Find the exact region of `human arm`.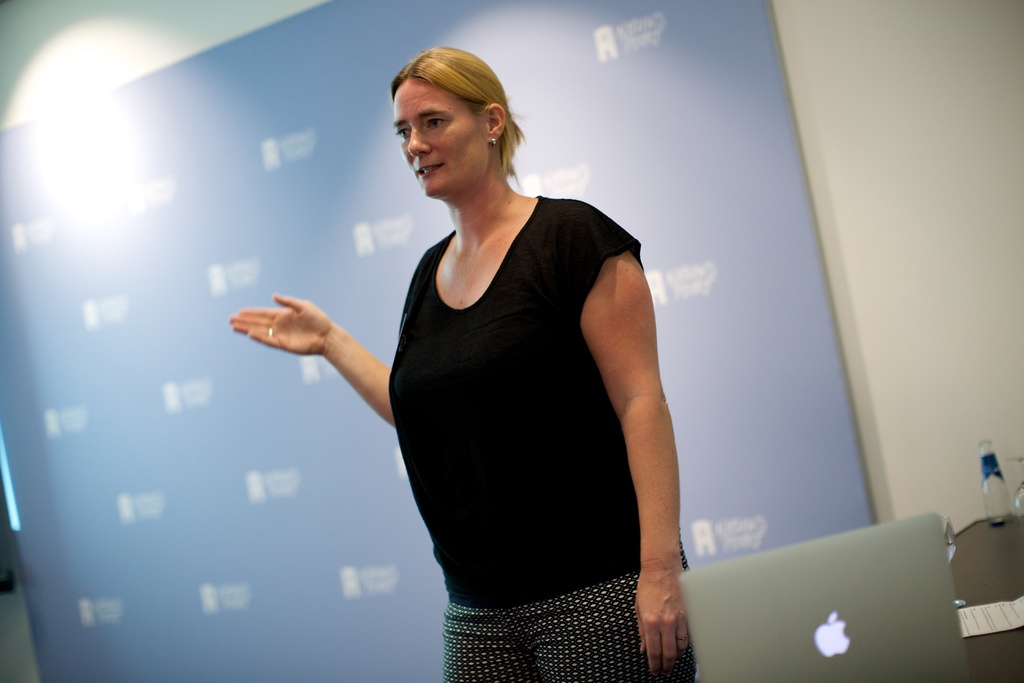
Exact region: 230, 293, 399, 427.
